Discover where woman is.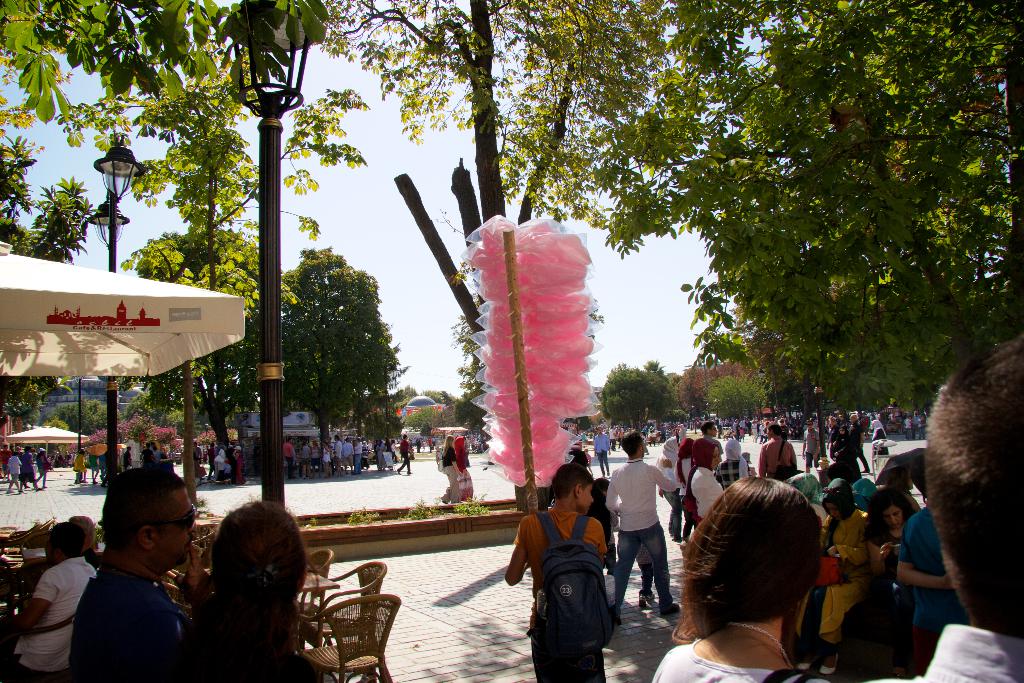
Discovered at (x1=438, y1=434, x2=461, y2=511).
